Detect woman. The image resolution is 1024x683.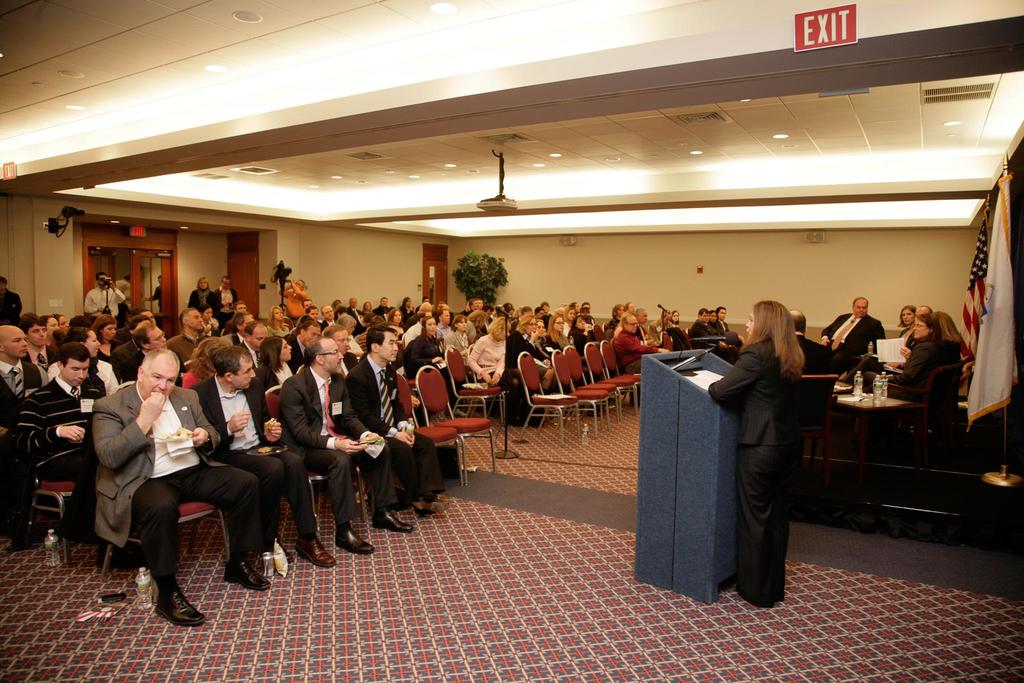
(55, 325, 106, 395).
